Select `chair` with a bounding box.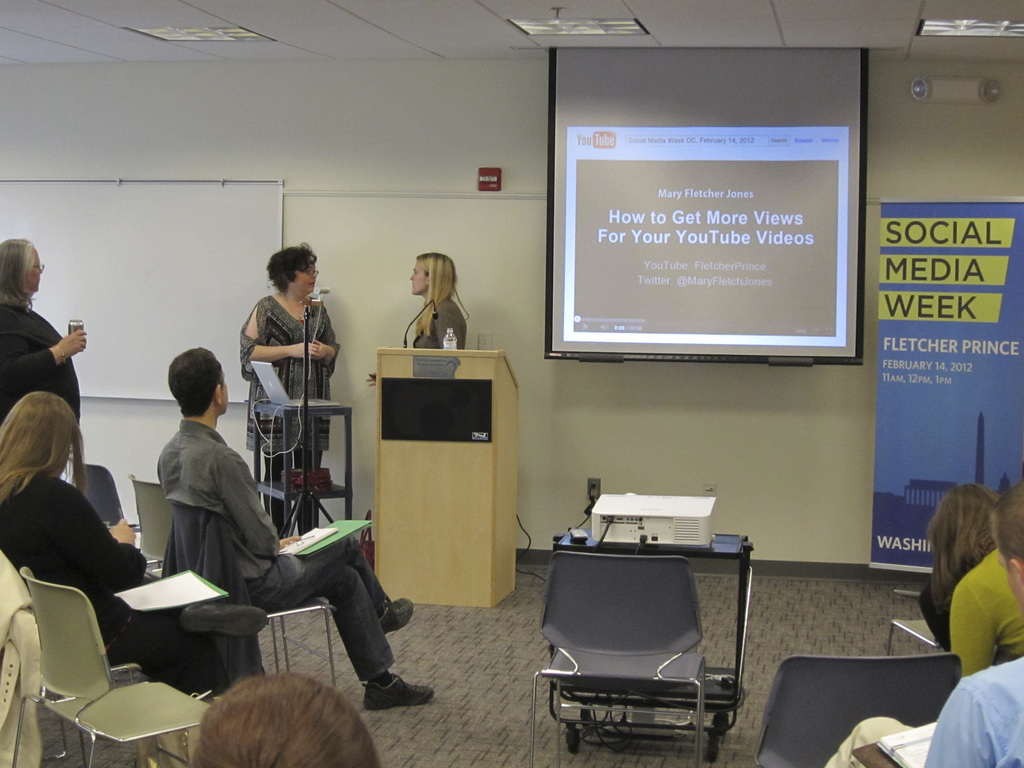
(left=884, top=619, right=939, bottom=653).
